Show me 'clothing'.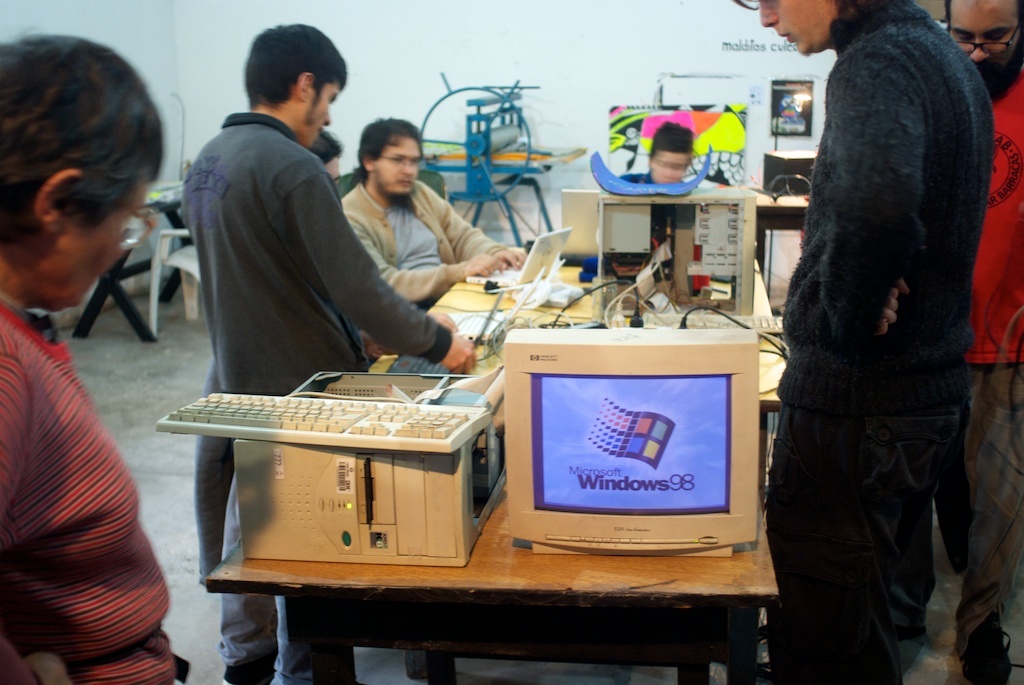
'clothing' is here: 764, 0, 998, 672.
